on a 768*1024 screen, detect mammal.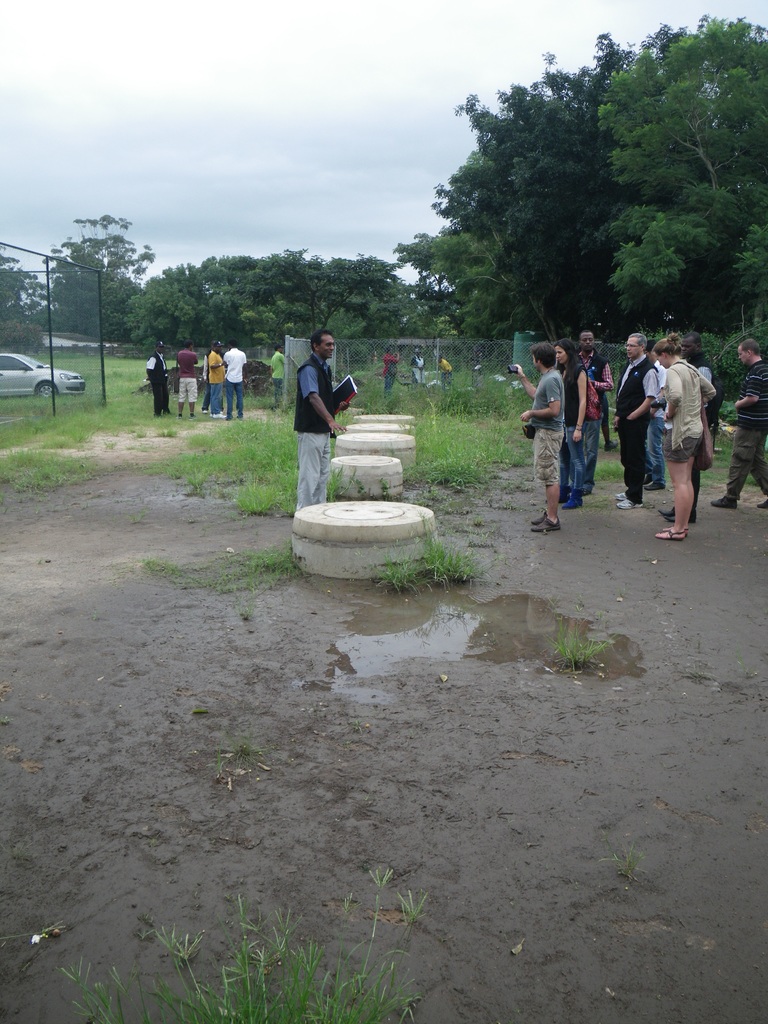
[x1=581, y1=328, x2=614, y2=483].
